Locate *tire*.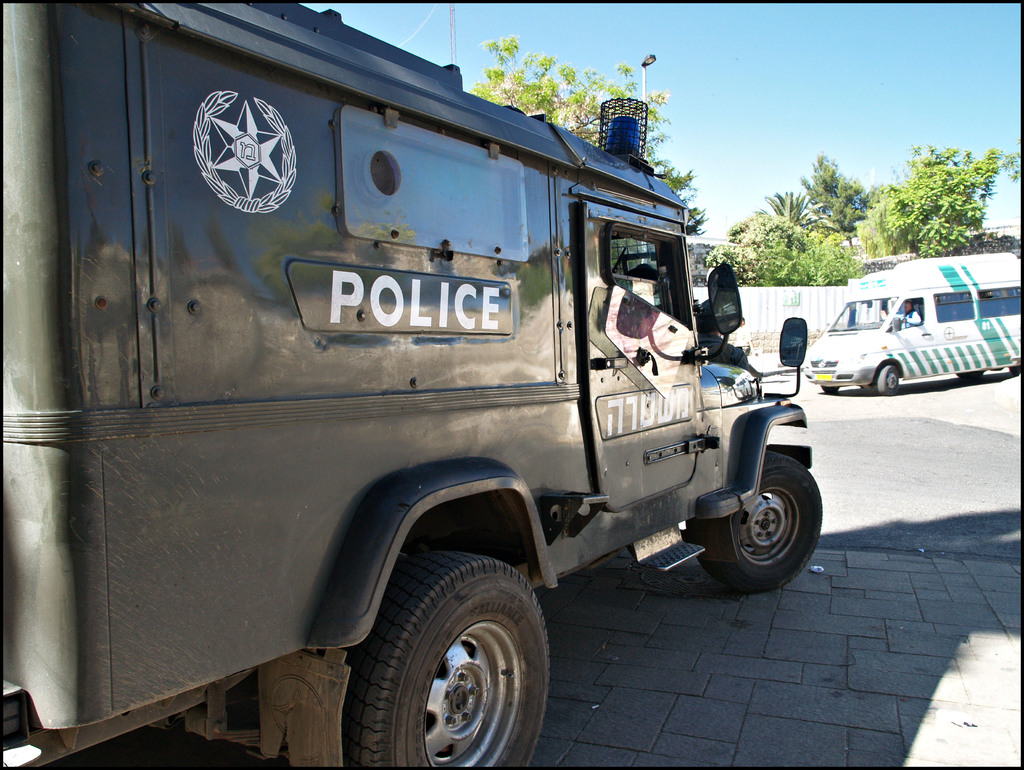
Bounding box: (1009,366,1021,374).
